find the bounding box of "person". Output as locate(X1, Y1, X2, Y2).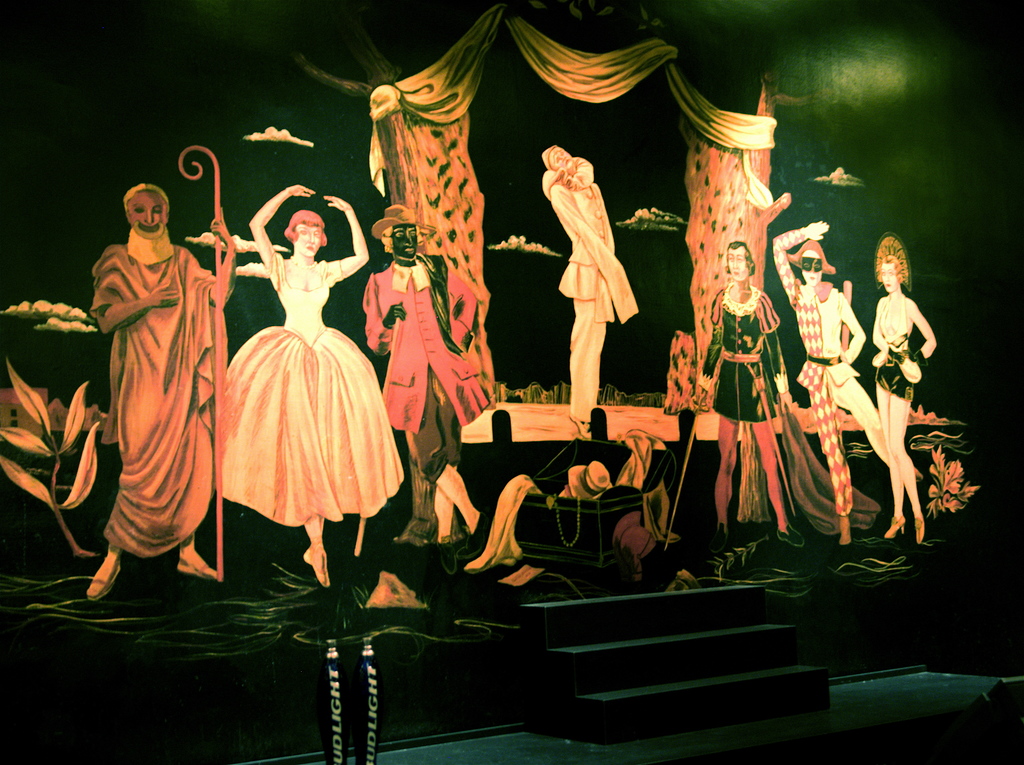
locate(361, 193, 484, 534).
